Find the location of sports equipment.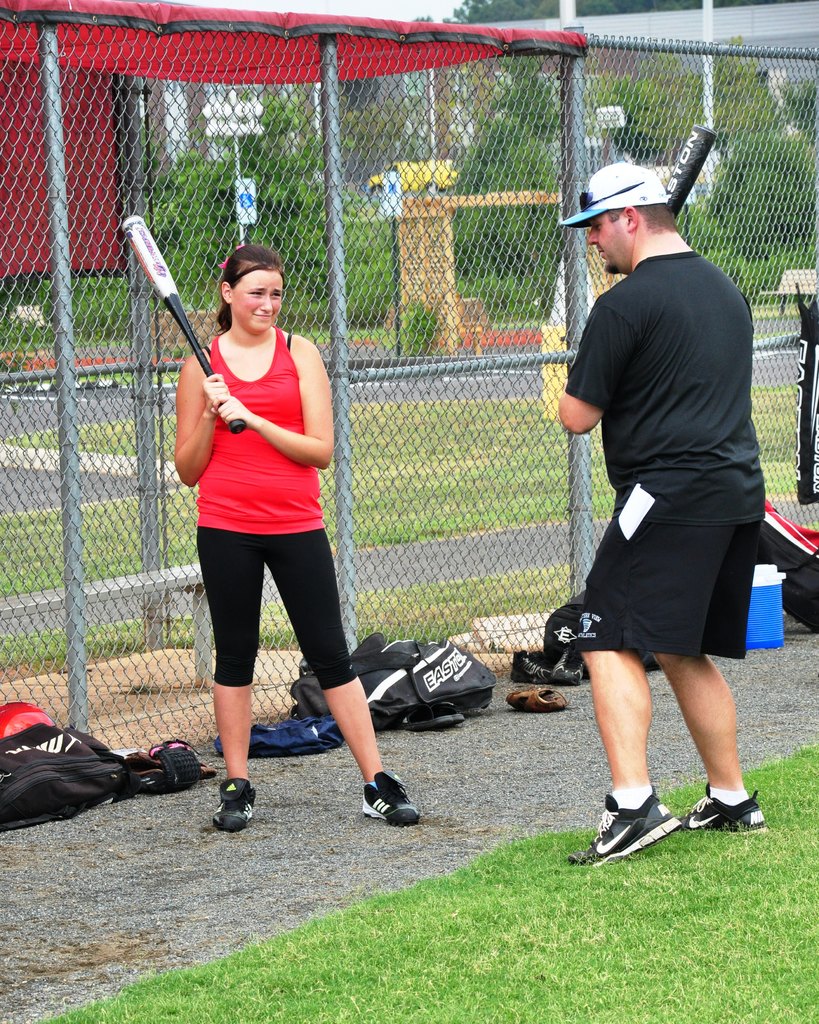
Location: 665/125/716/211.
